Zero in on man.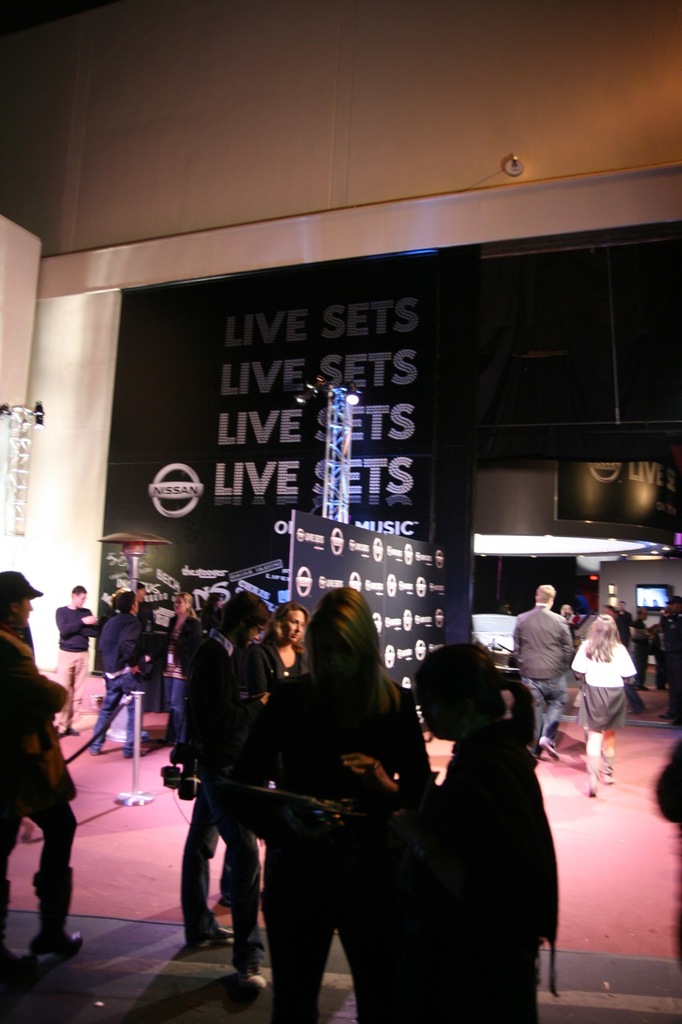
Zeroed in: pyautogui.locateOnScreen(141, 583, 157, 714).
